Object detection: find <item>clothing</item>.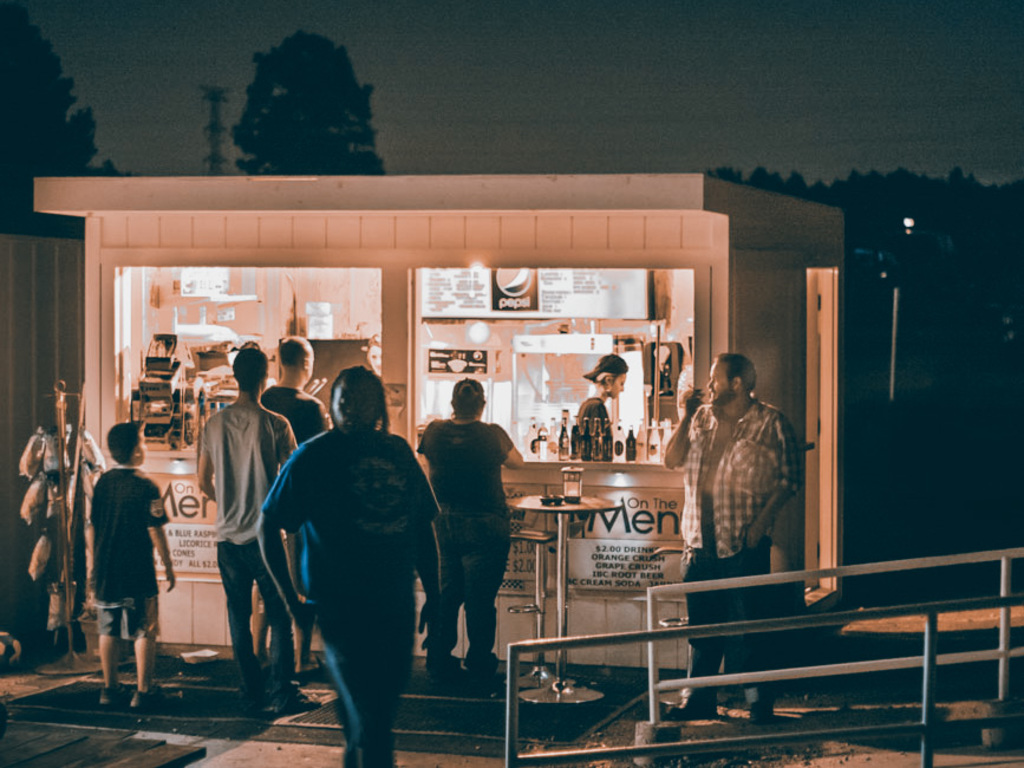
locate(405, 409, 510, 666).
